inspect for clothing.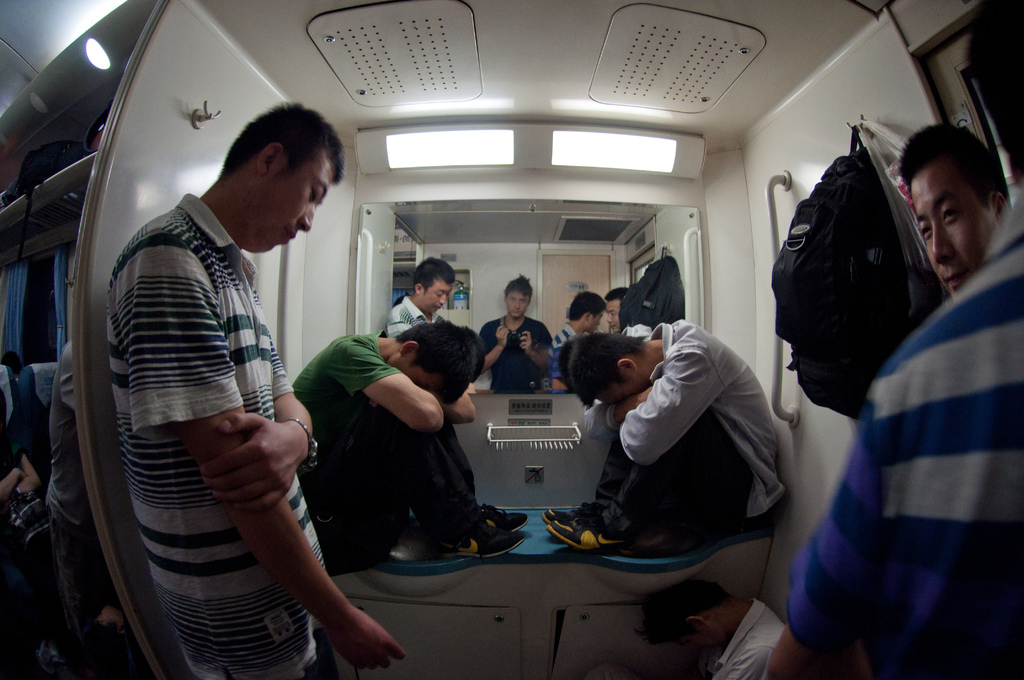
Inspection: select_region(785, 206, 1023, 675).
